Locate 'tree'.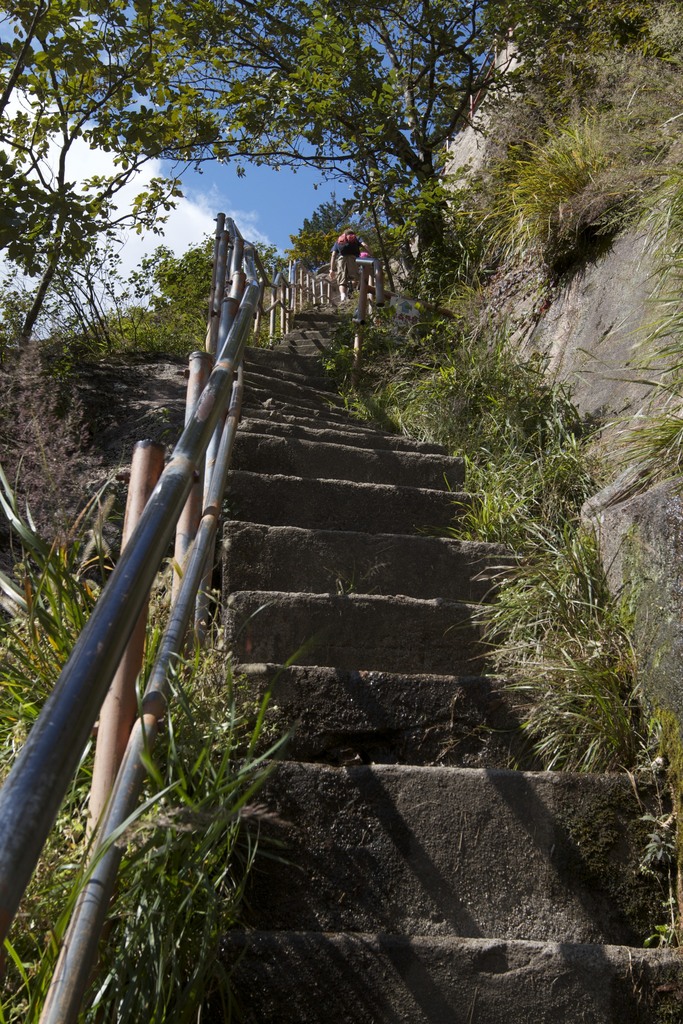
Bounding box: (477,0,682,168).
